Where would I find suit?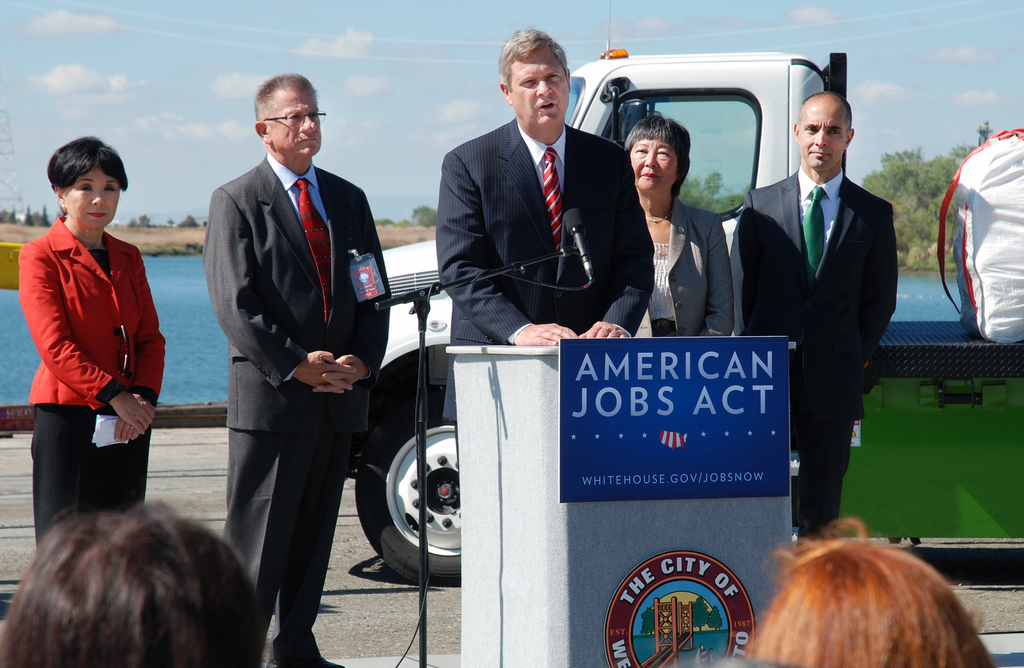
At x1=728 y1=160 x2=891 y2=540.
